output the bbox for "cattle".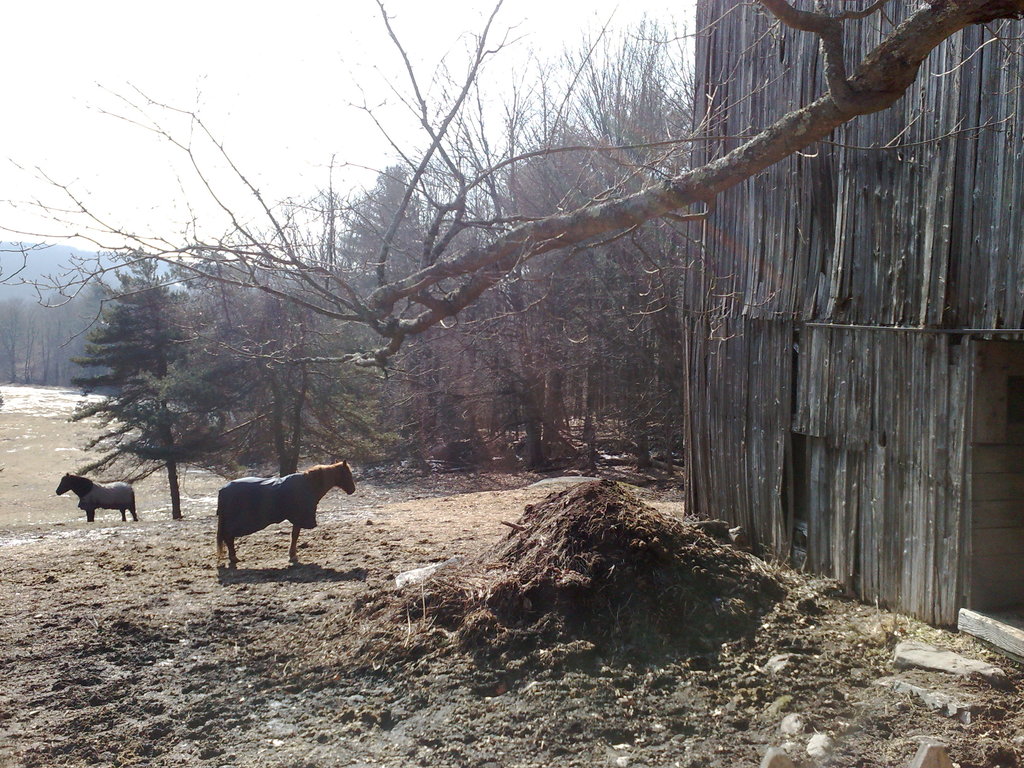
[left=202, top=454, right=369, bottom=575].
